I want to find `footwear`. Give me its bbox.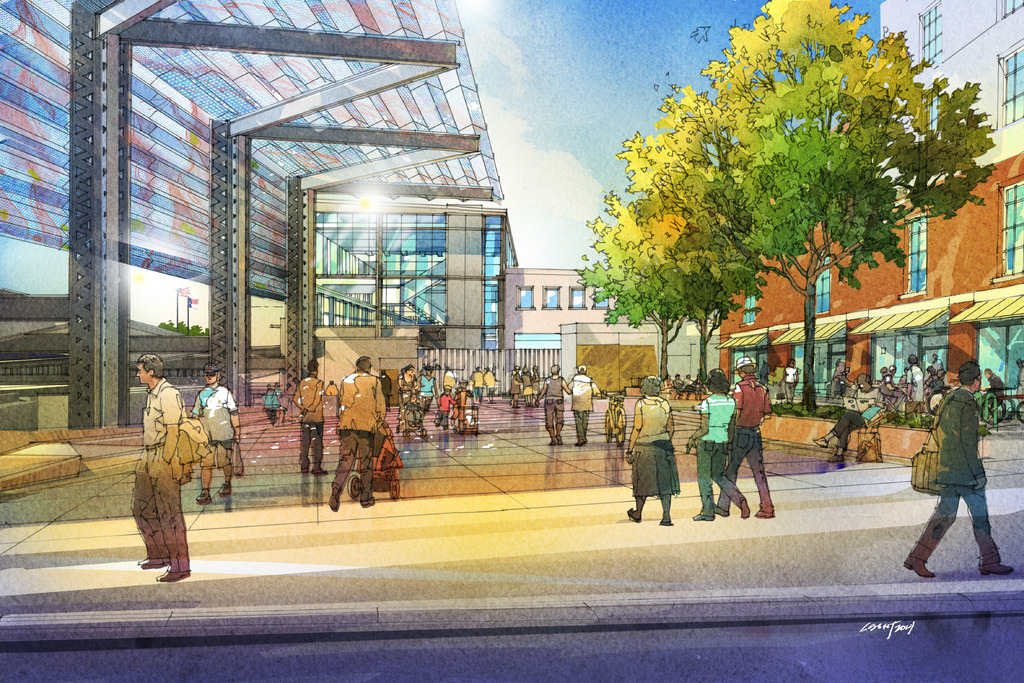
box=[573, 440, 584, 445].
